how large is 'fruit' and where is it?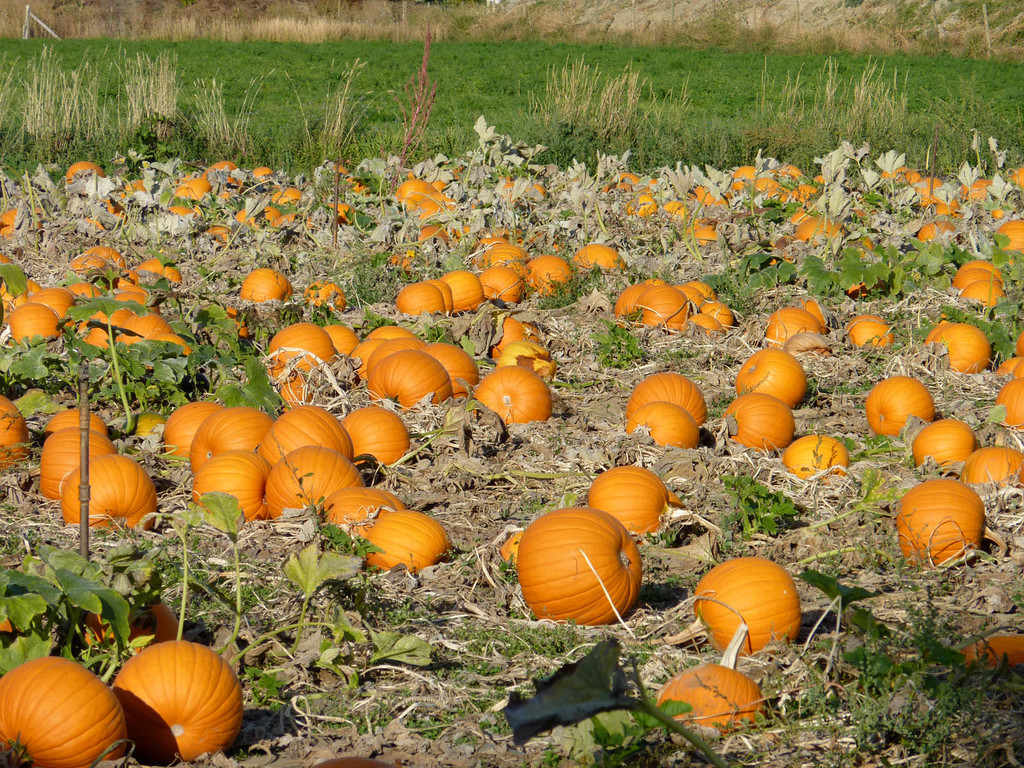
Bounding box: 113 638 244 761.
